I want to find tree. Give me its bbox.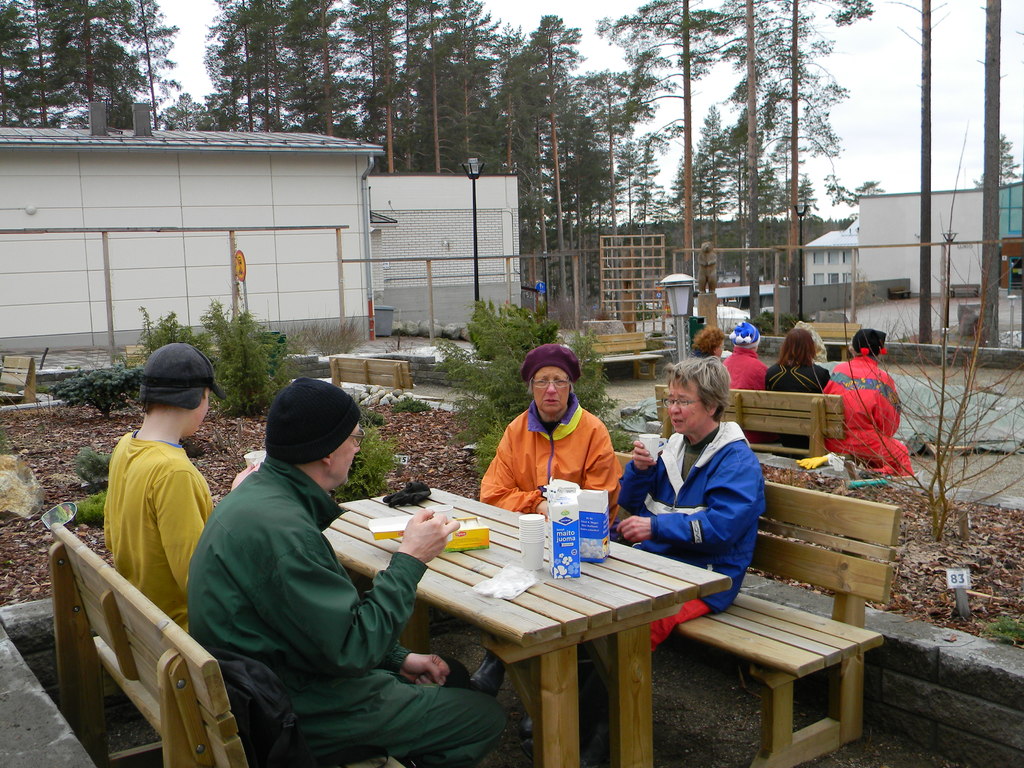
<region>977, 0, 1005, 346</region>.
